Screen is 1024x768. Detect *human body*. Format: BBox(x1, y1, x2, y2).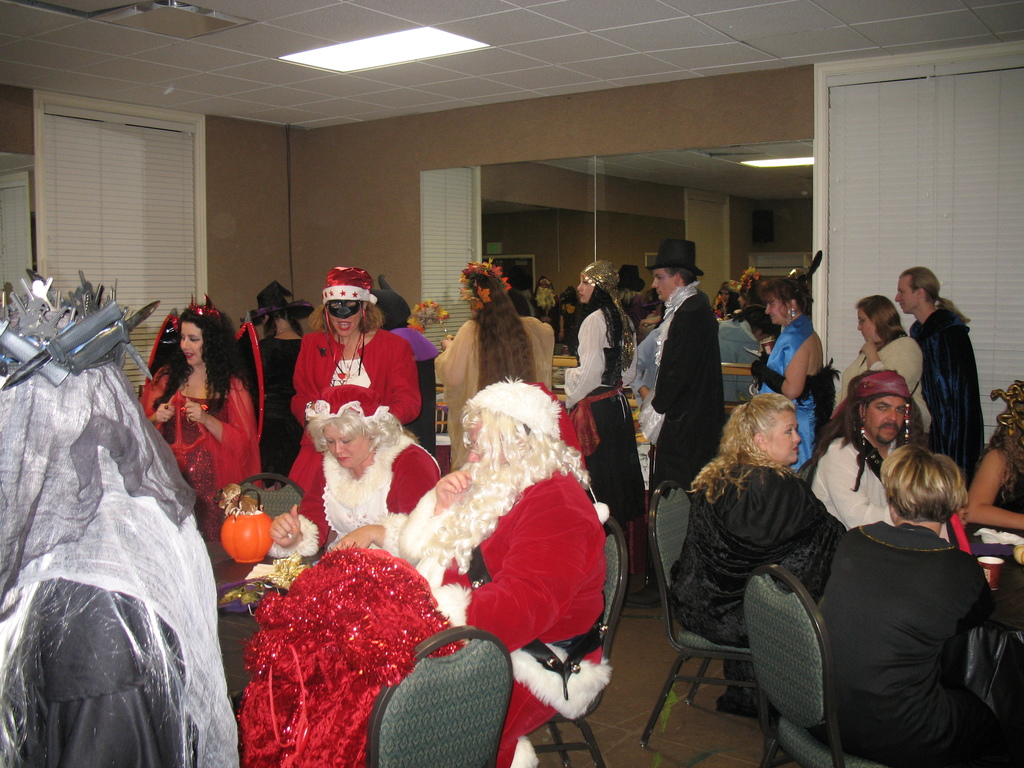
BBox(909, 307, 980, 471).
